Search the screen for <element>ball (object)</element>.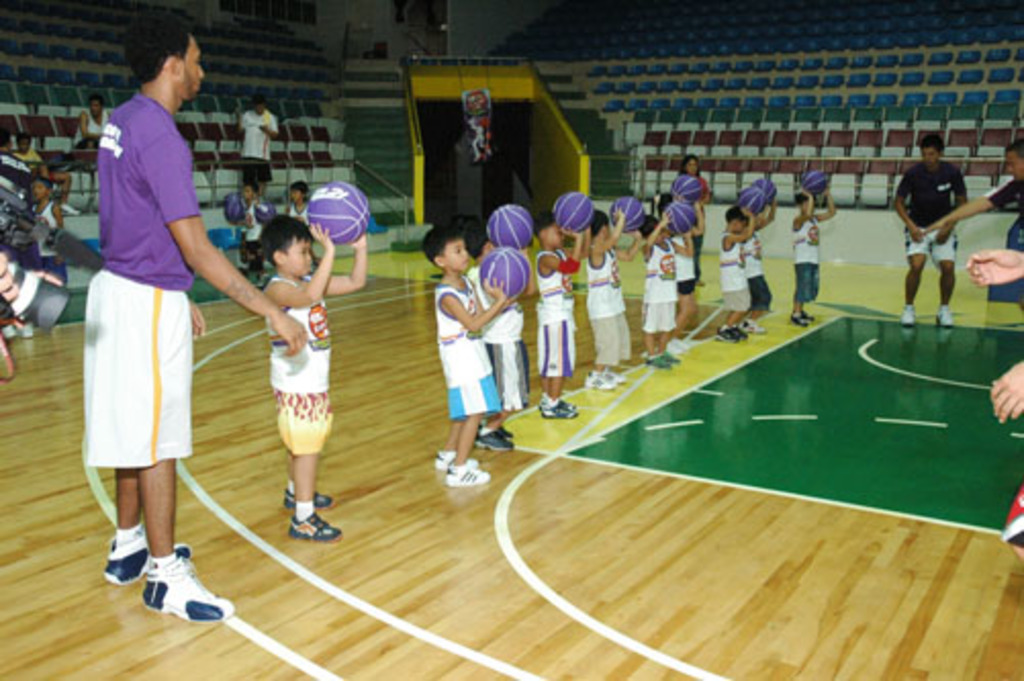
Found at x1=803, y1=170, x2=830, y2=196.
